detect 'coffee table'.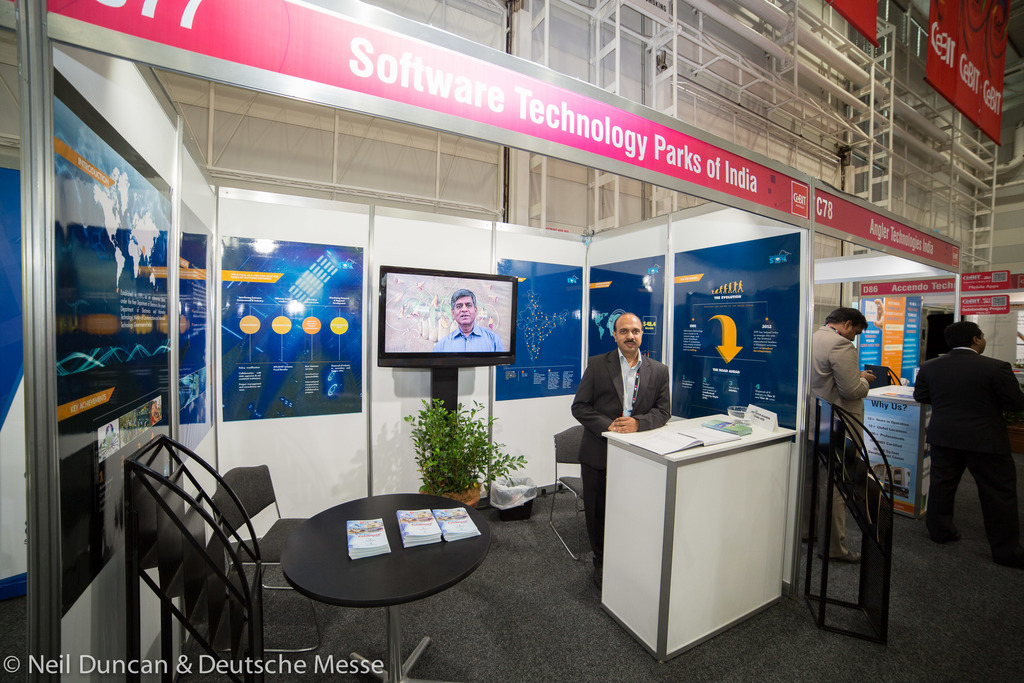
Detected at pyautogui.locateOnScreen(257, 491, 500, 654).
